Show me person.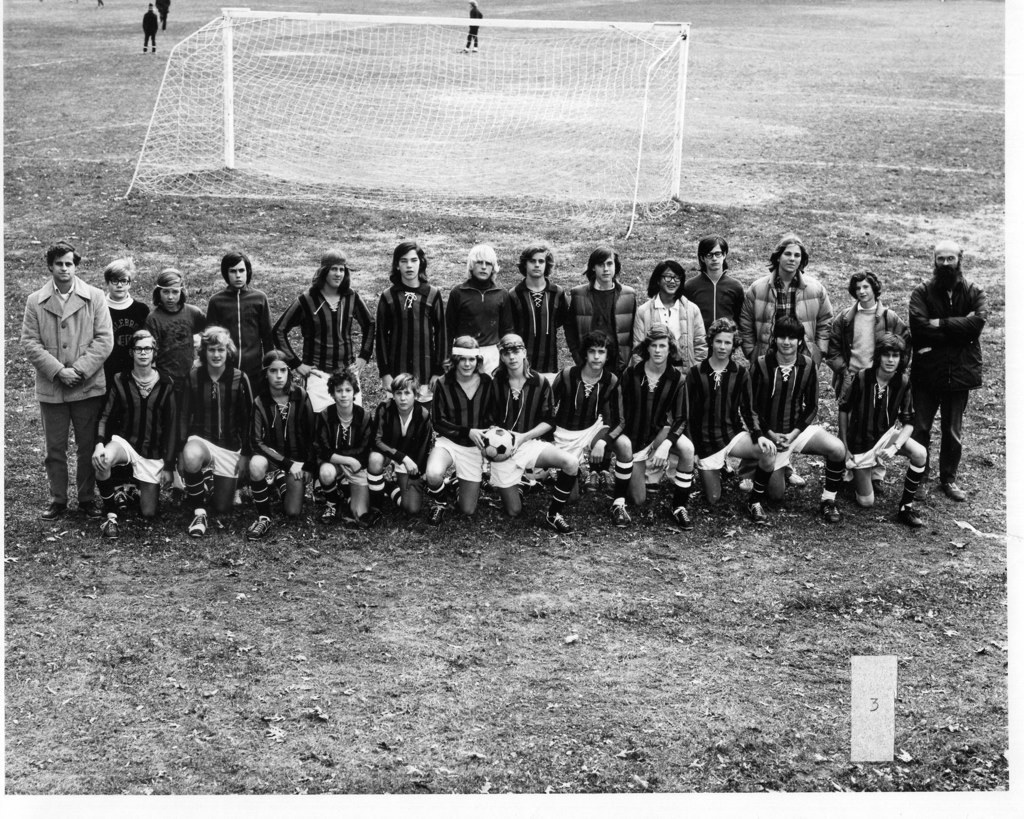
person is here: (x1=461, y1=0, x2=481, y2=54).
